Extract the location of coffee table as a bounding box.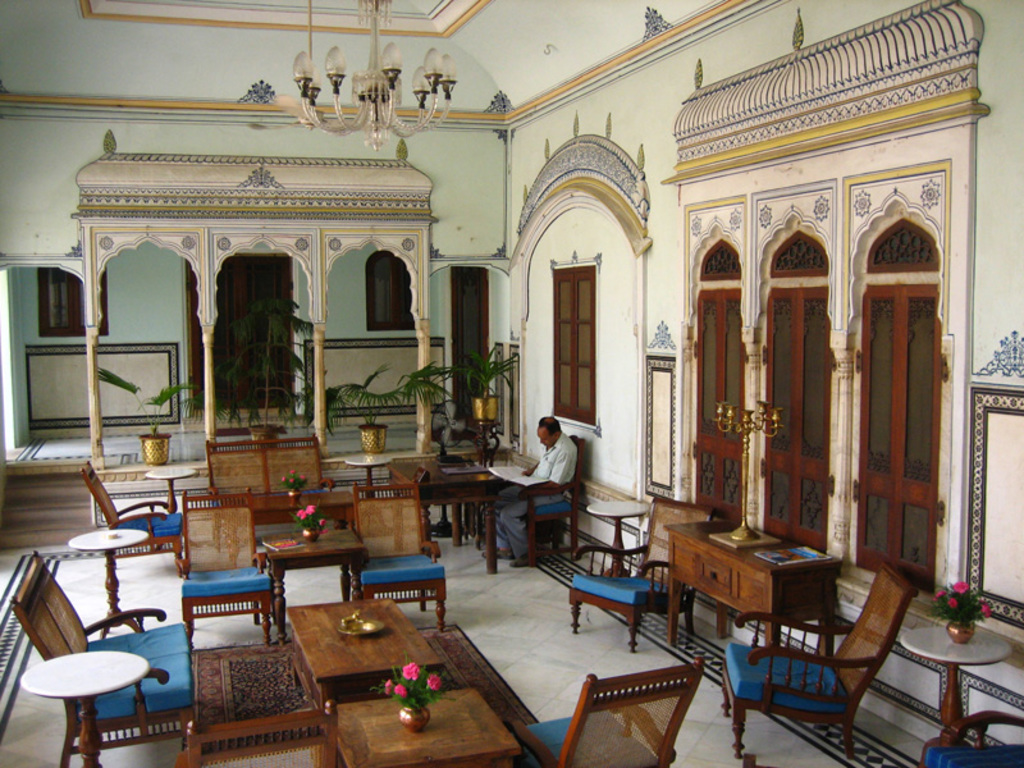
{"x1": 394, "y1": 462, "x2": 504, "y2": 568}.
